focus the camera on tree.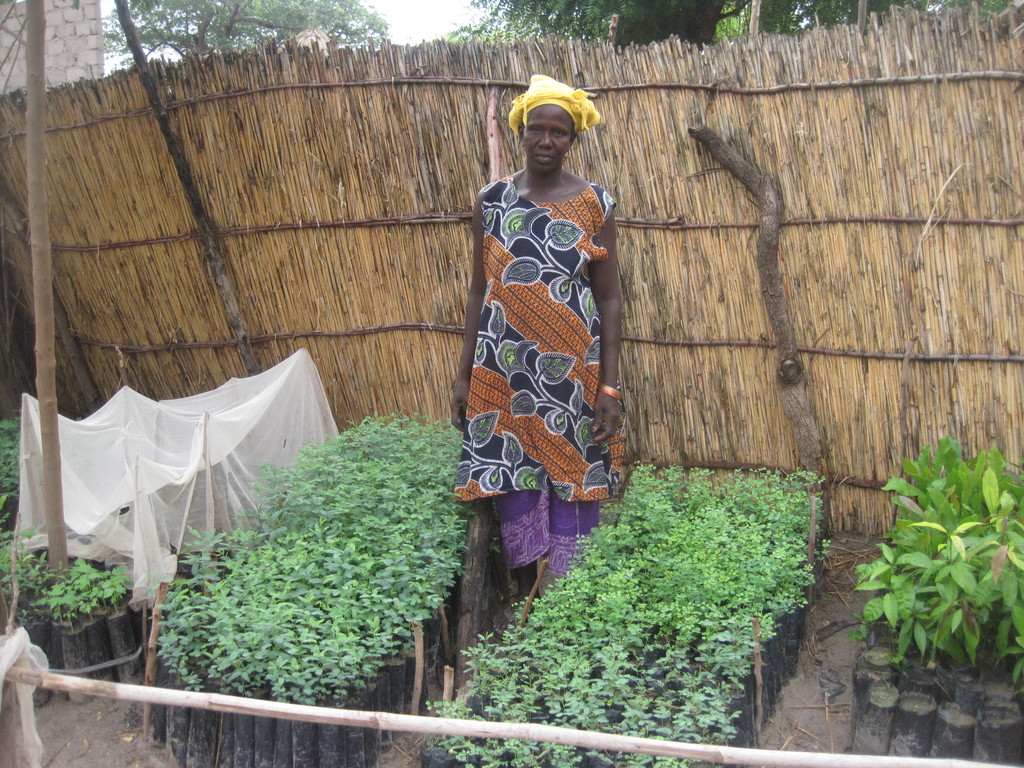
Focus region: detection(100, 0, 393, 72).
